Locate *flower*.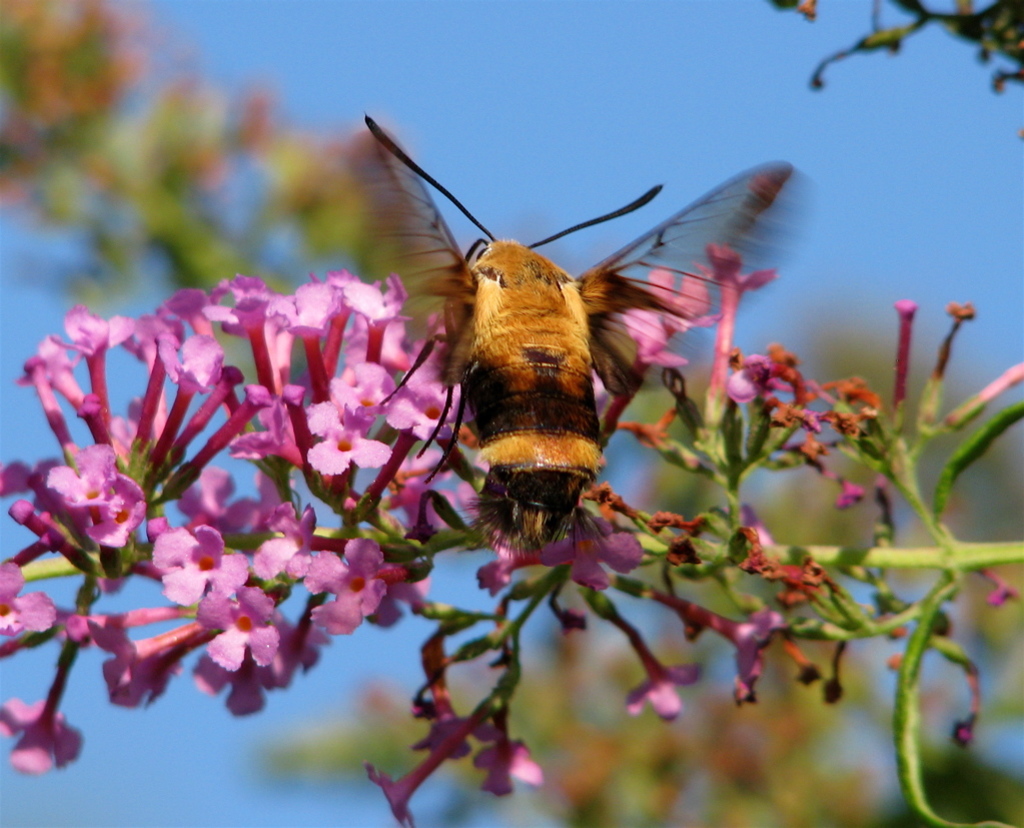
Bounding box: (x1=949, y1=355, x2=1022, y2=424).
